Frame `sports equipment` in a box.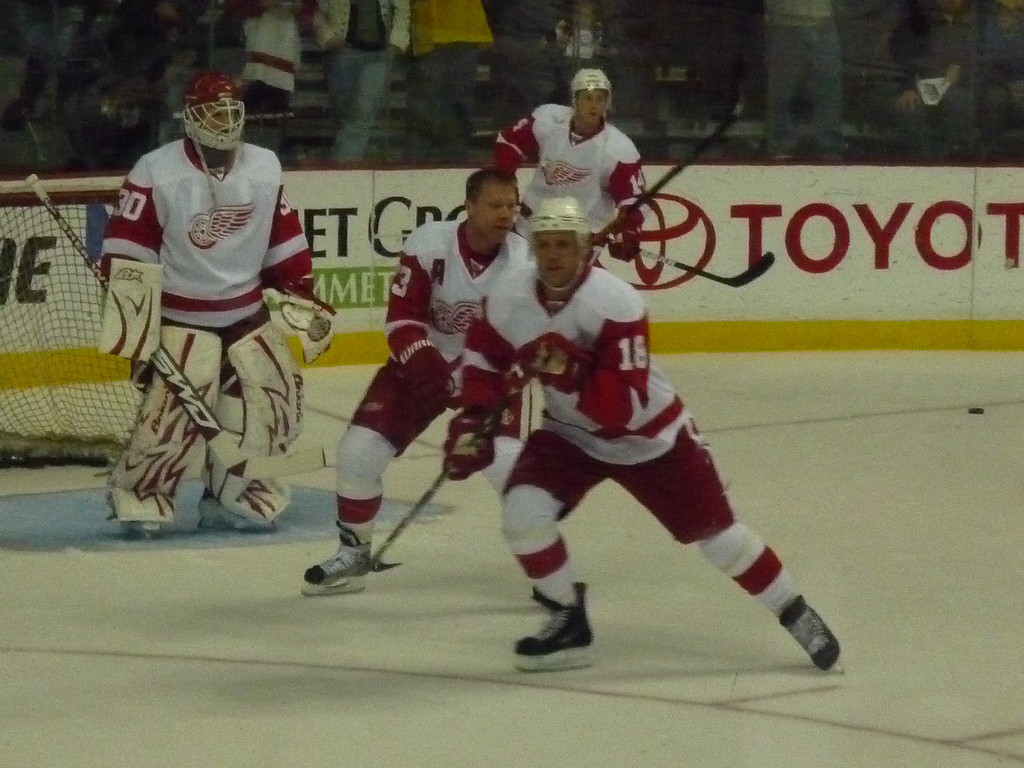
(295, 531, 371, 594).
